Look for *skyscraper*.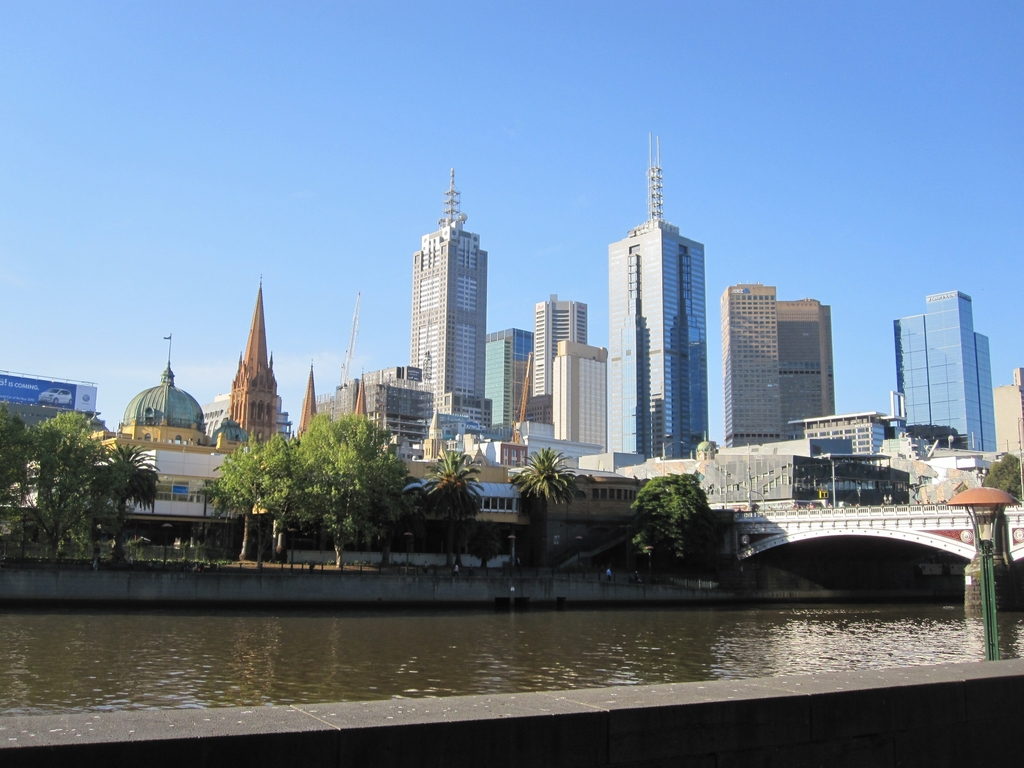
Found: rect(486, 323, 550, 429).
